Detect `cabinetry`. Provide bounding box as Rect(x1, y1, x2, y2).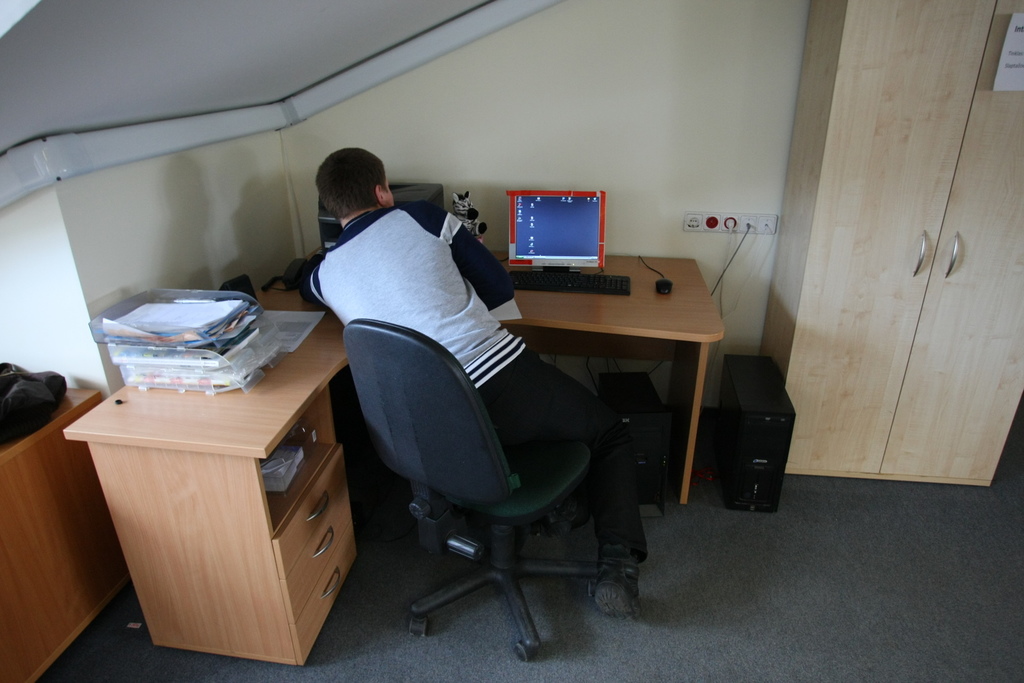
Rect(0, 378, 131, 682).
